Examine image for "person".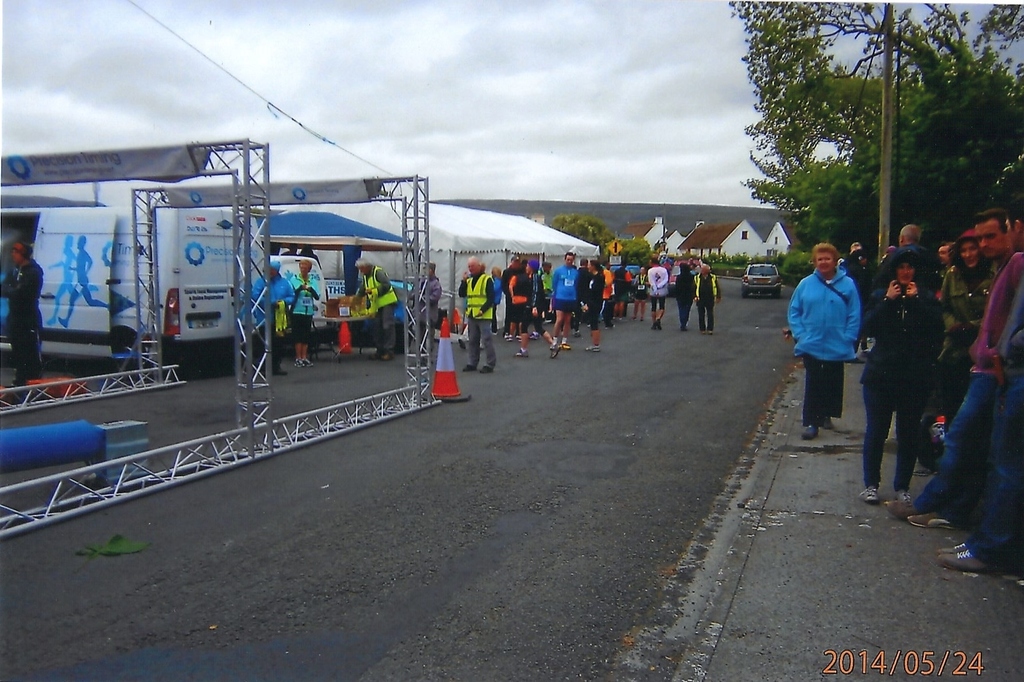
Examination result: region(672, 260, 698, 320).
